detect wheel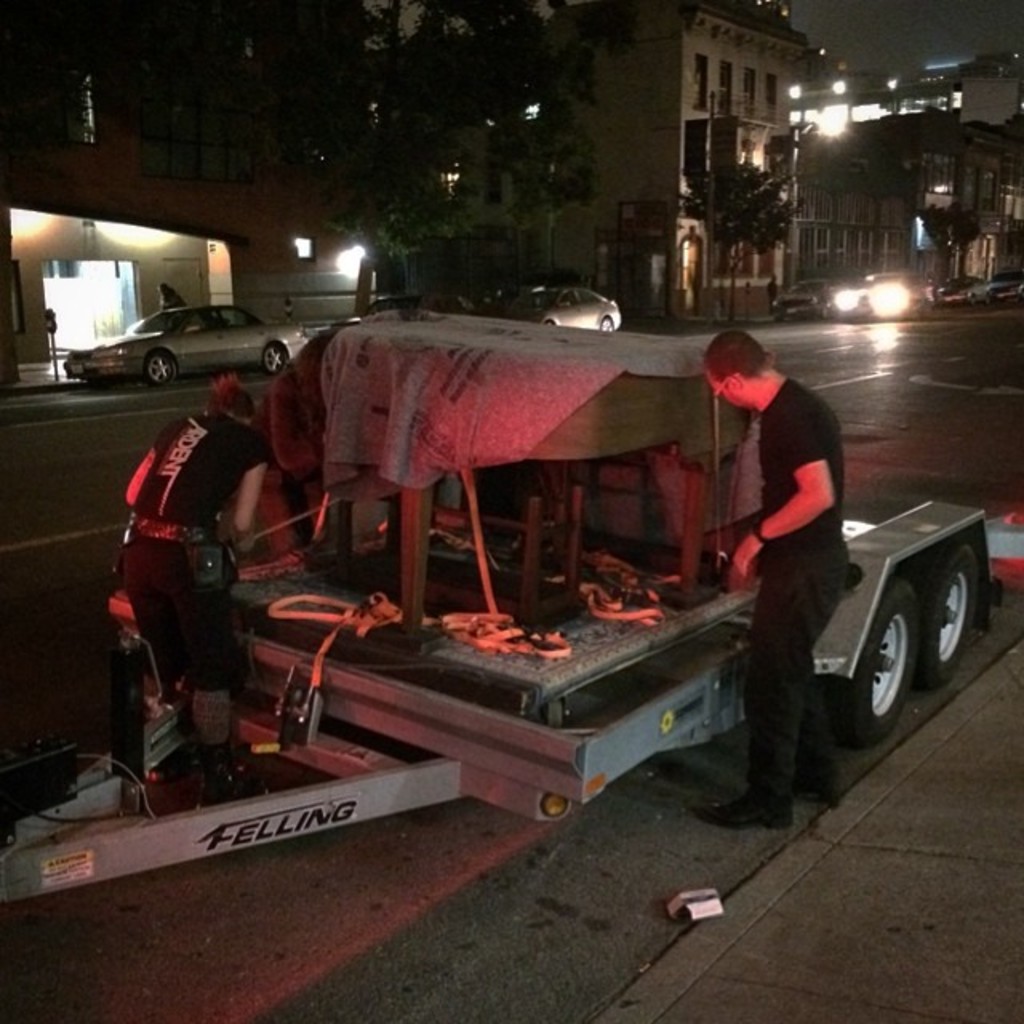
select_region(925, 533, 979, 690)
